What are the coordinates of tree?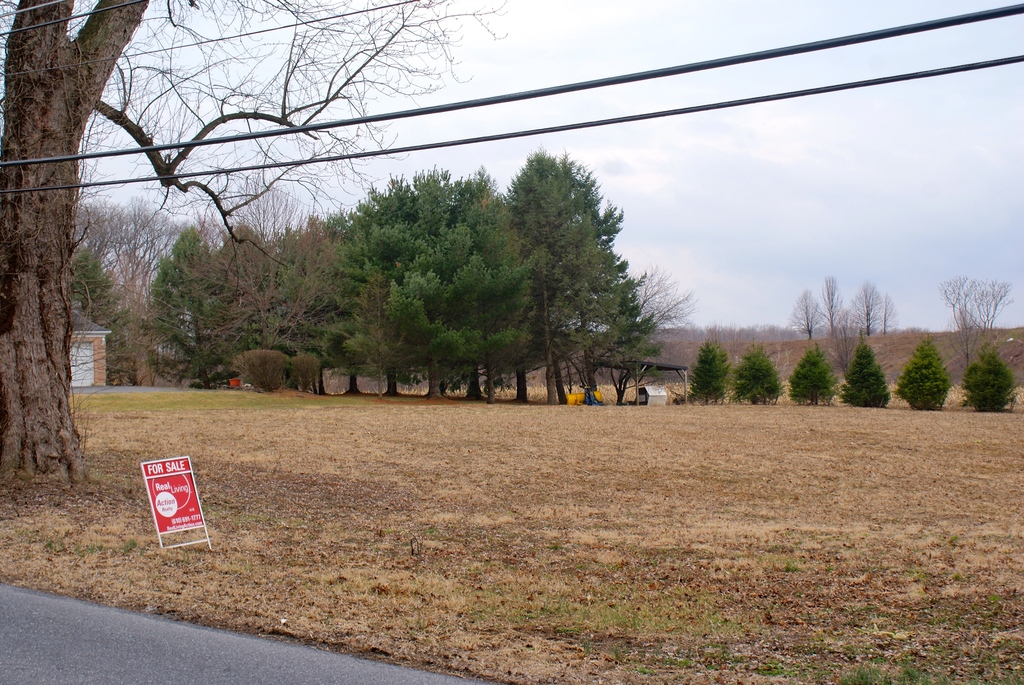
x1=820 y1=272 x2=838 y2=331.
